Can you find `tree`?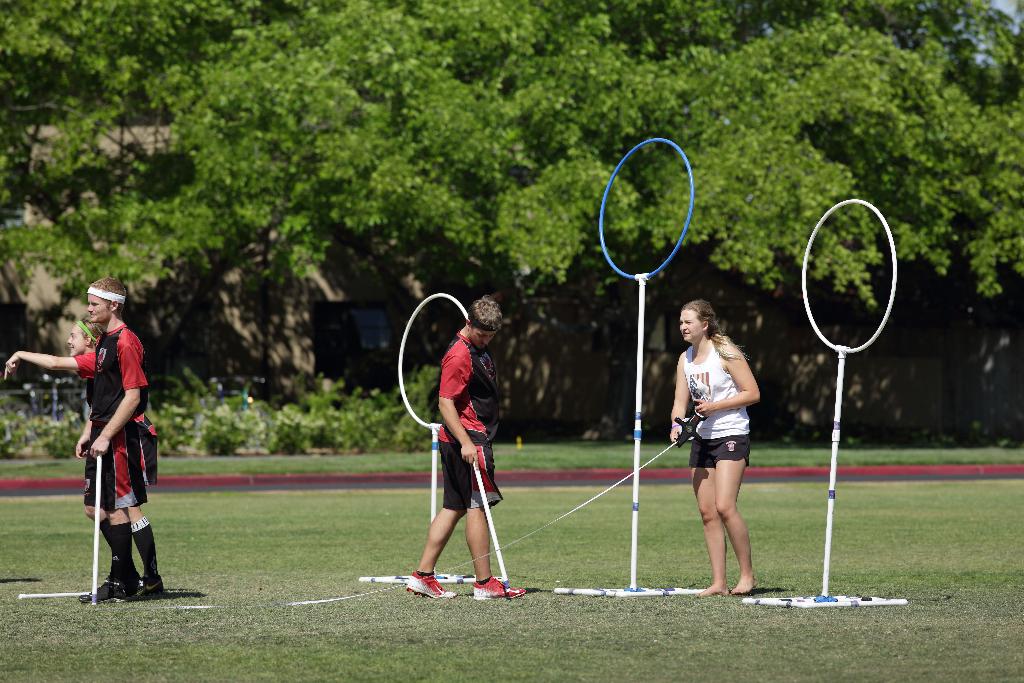
Yes, bounding box: crop(0, 0, 1022, 391).
